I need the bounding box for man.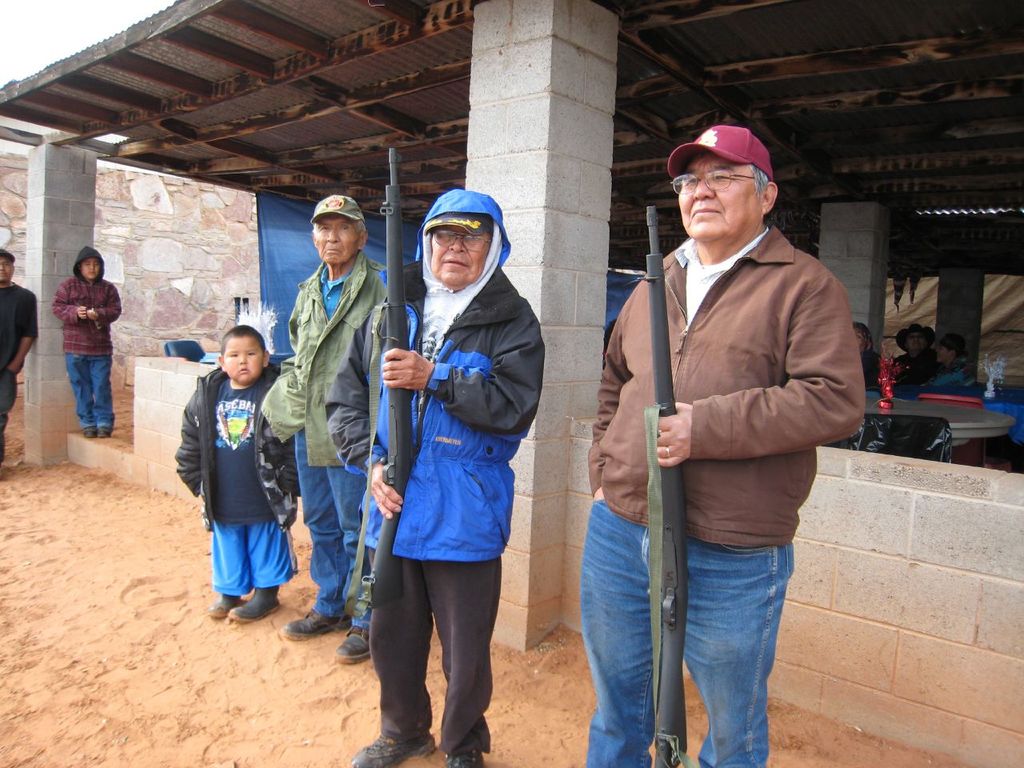
Here it is: bbox=[841, 317, 882, 382].
